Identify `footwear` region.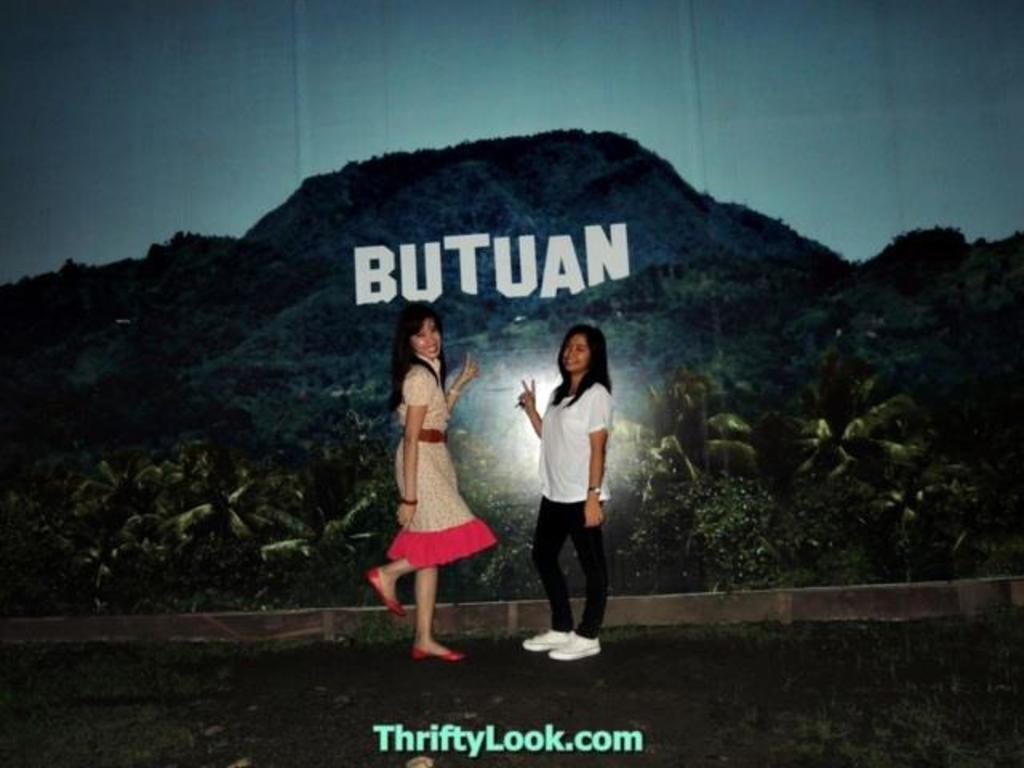
Region: x1=549 y1=629 x2=603 y2=659.
